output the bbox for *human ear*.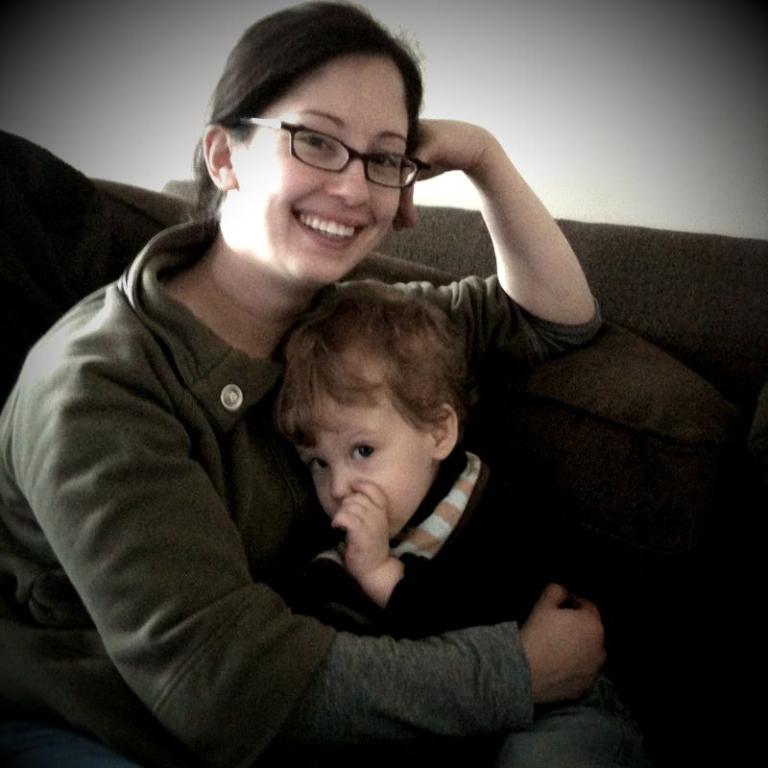
[x1=204, y1=126, x2=233, y2=191].
